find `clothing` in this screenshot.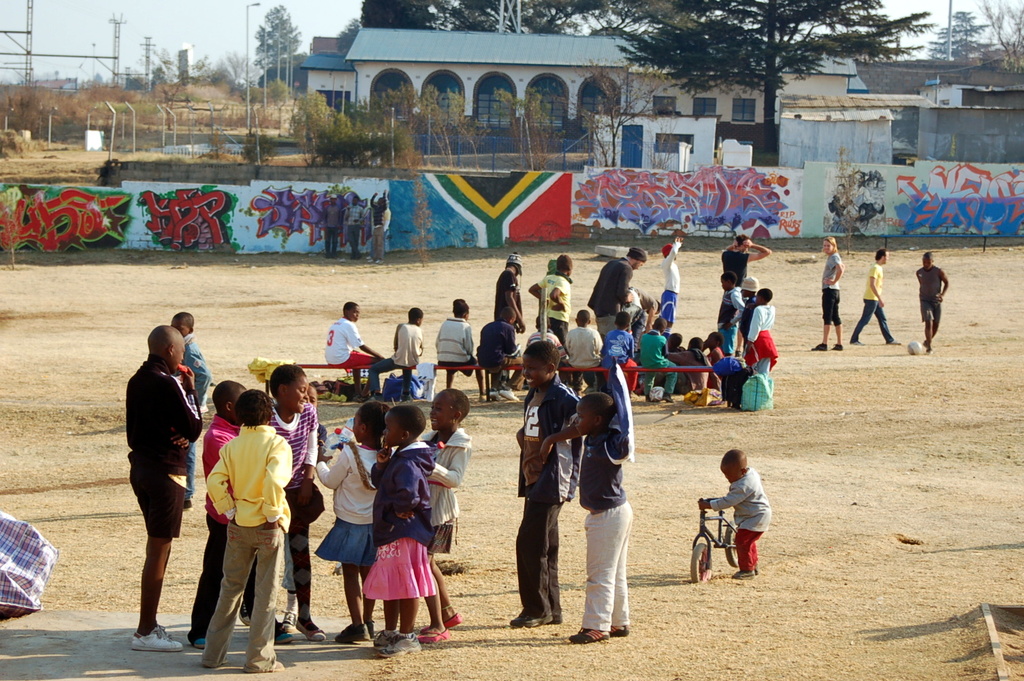
The bounding box for `clothing` is (178,331,204,498).
